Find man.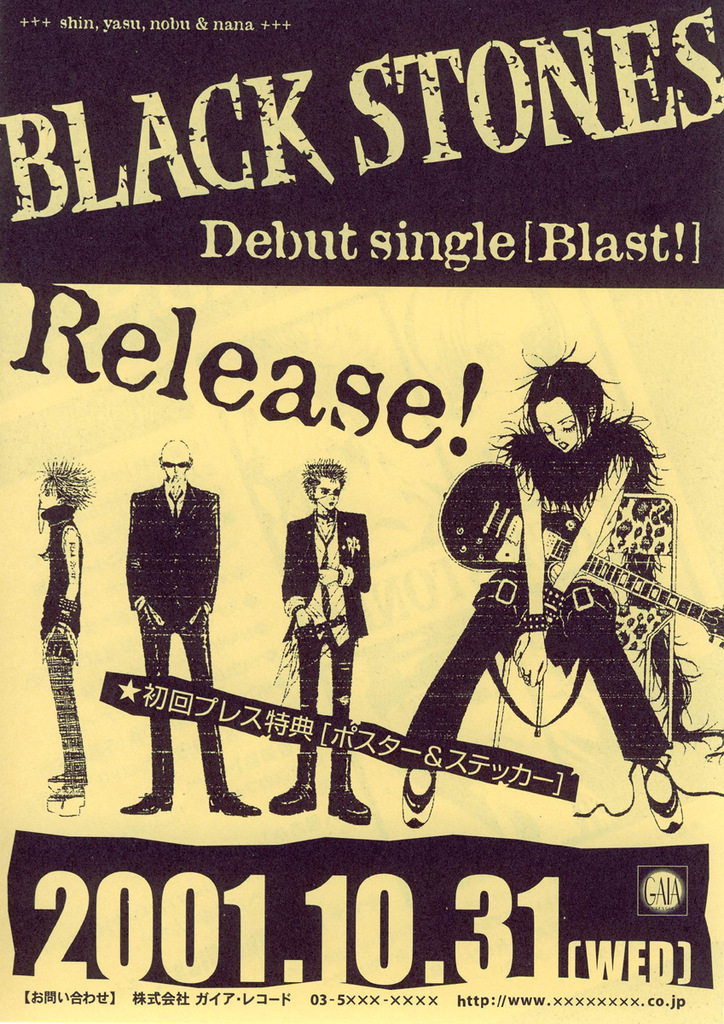
(x1=120, y1=439, x2=262, y2=812).
